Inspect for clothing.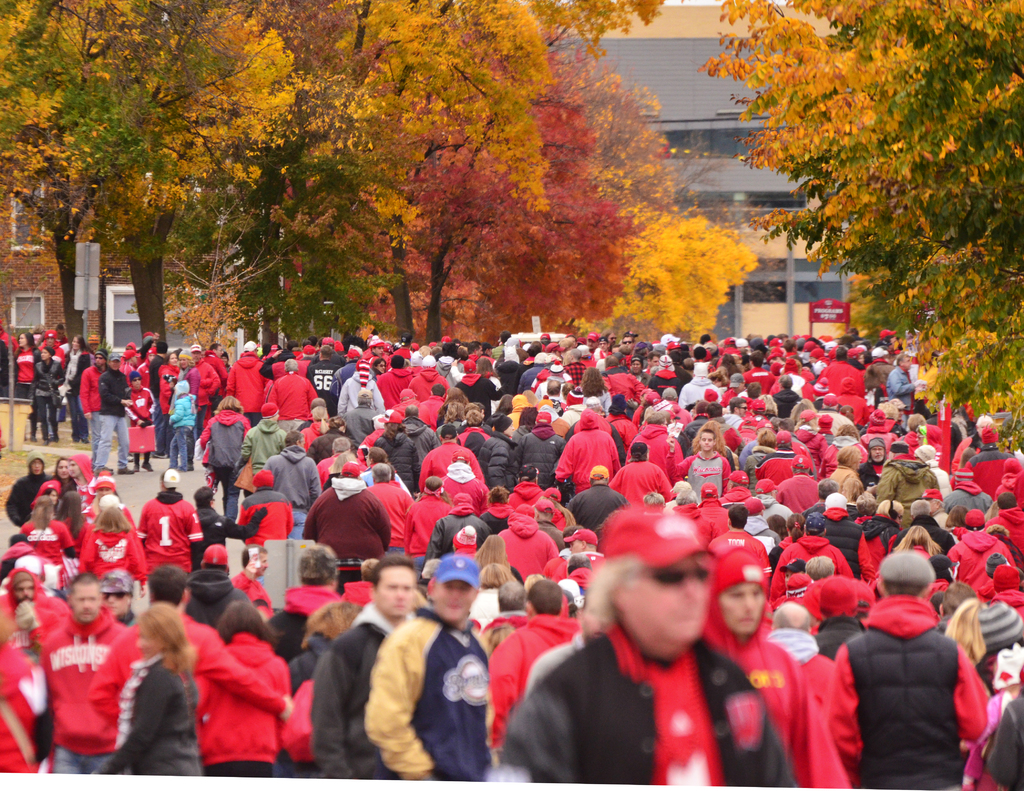
Inspection: {"x1": 790, "y1": 644, "x2": 863, "y2": 790}.
